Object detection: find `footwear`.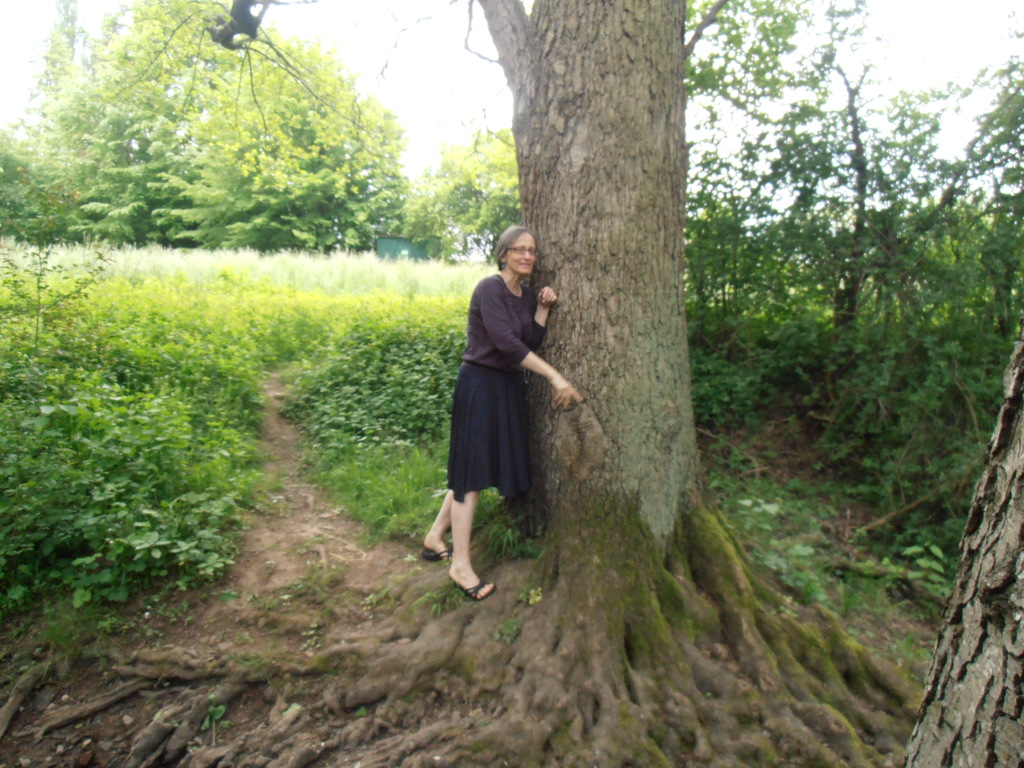
{"left": 417, "top": 545, "right": 451, "bottom": 564}.
